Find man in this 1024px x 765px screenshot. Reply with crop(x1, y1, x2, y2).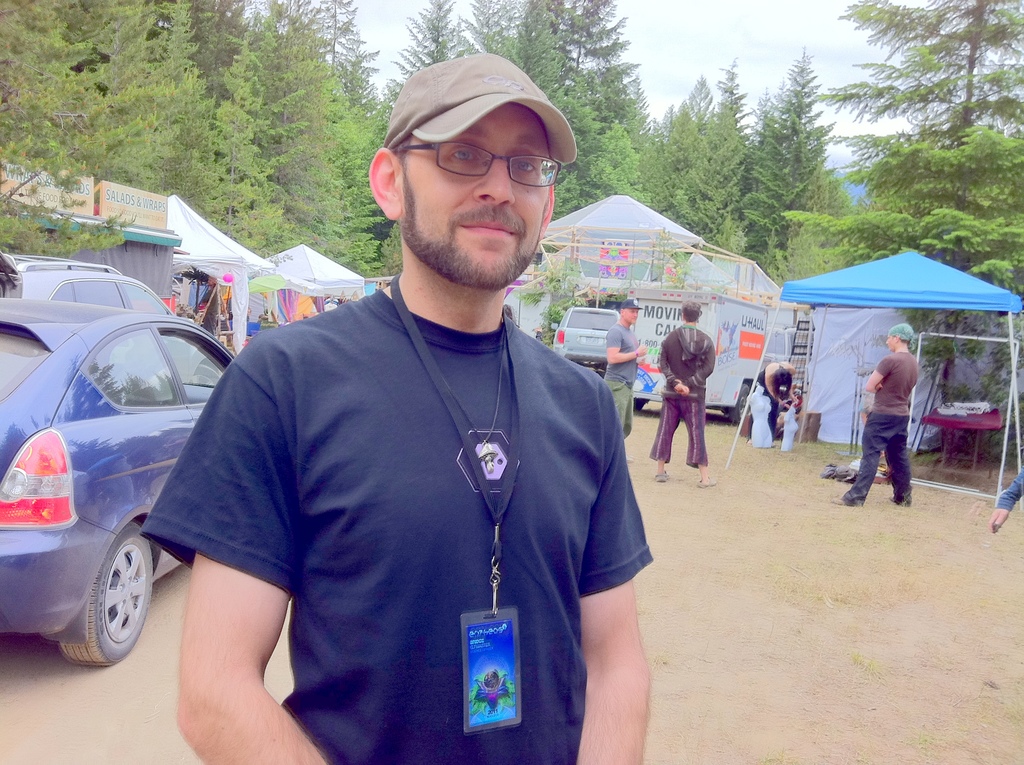
crop(648, 300, 717, 488).
